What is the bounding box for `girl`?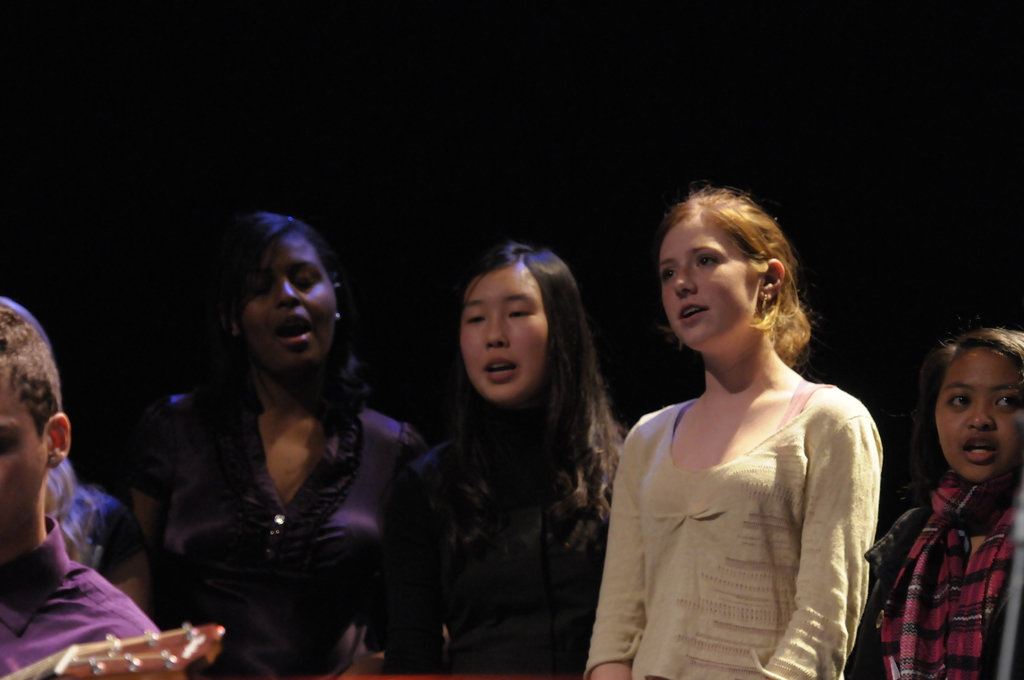
842/332/1023/674.
